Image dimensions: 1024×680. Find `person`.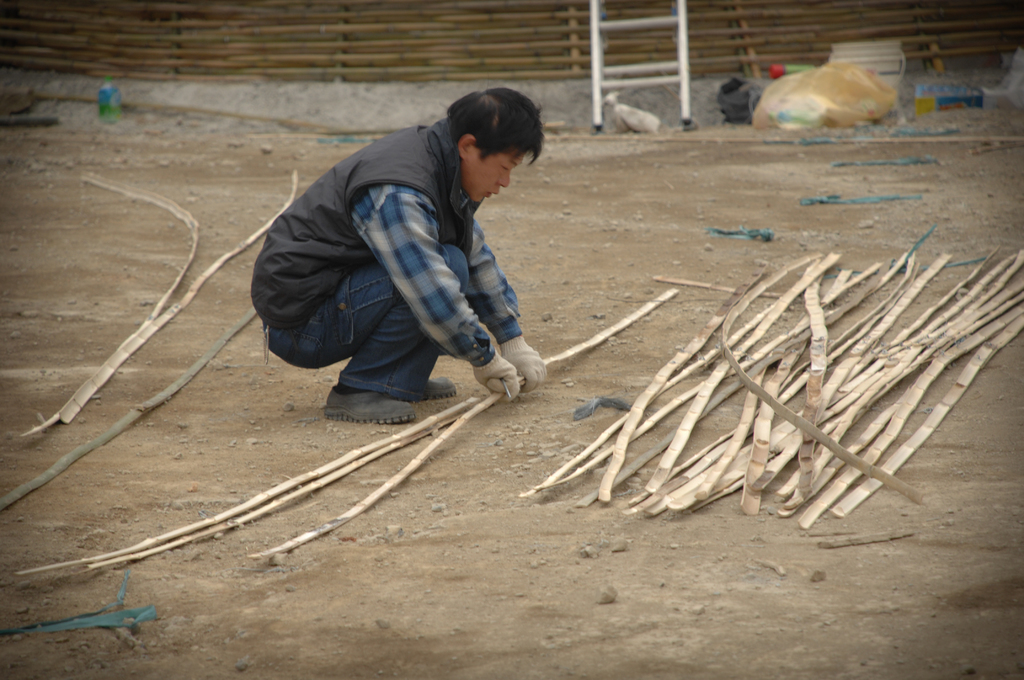
[x1=256, y1=57, x2=566, y2=436].
